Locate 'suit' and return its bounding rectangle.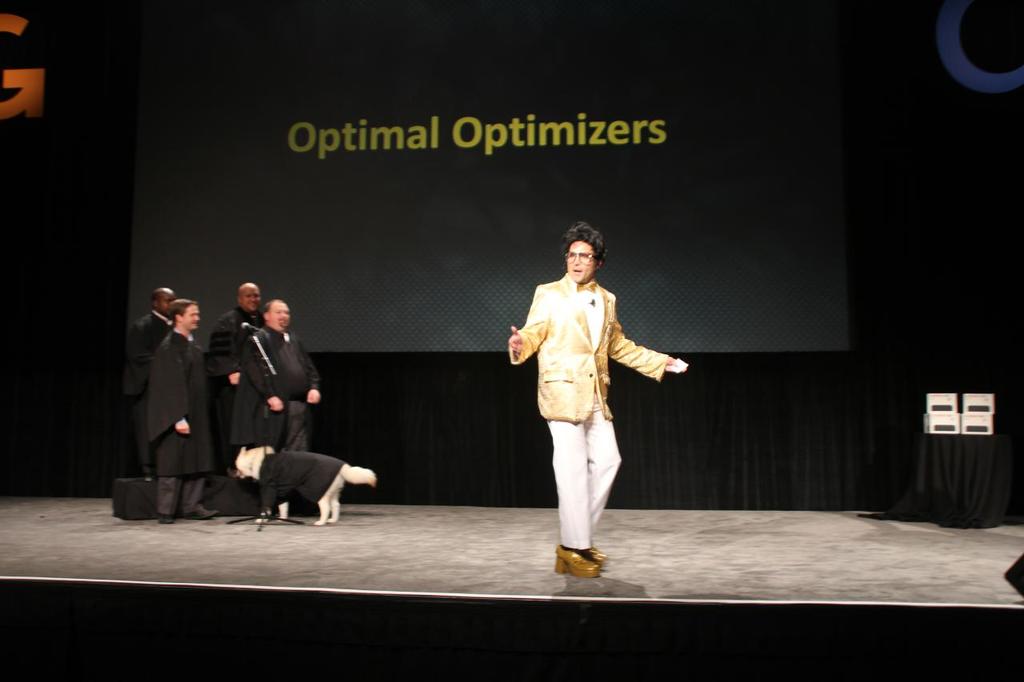
(505,266,670,544).
